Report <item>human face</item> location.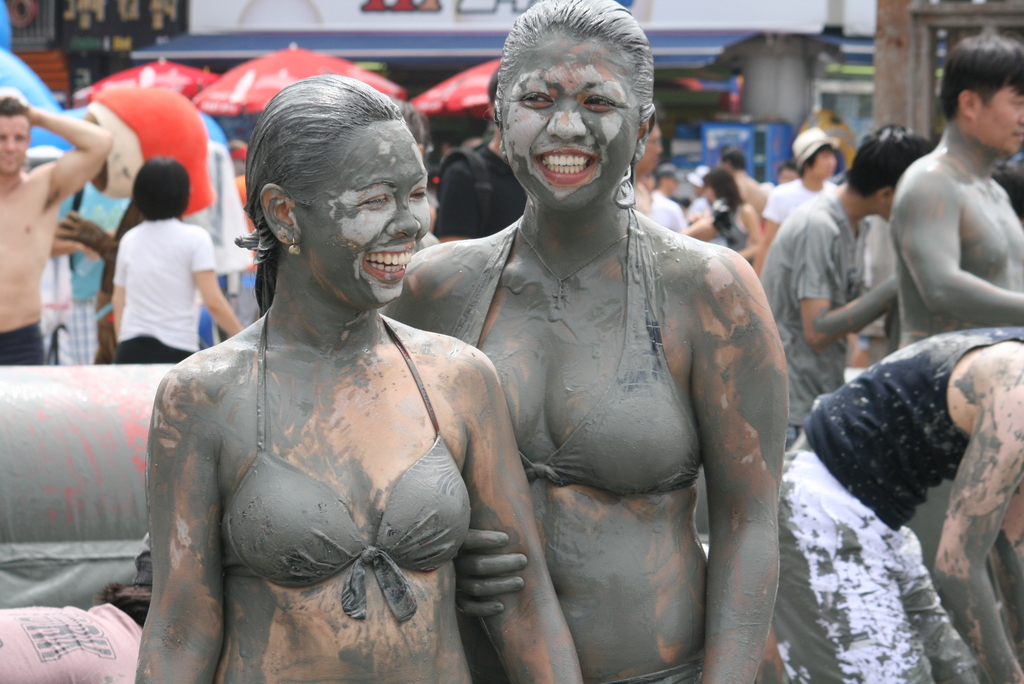
Report: x1=978, y1=92, x2=1023, y2=161.
